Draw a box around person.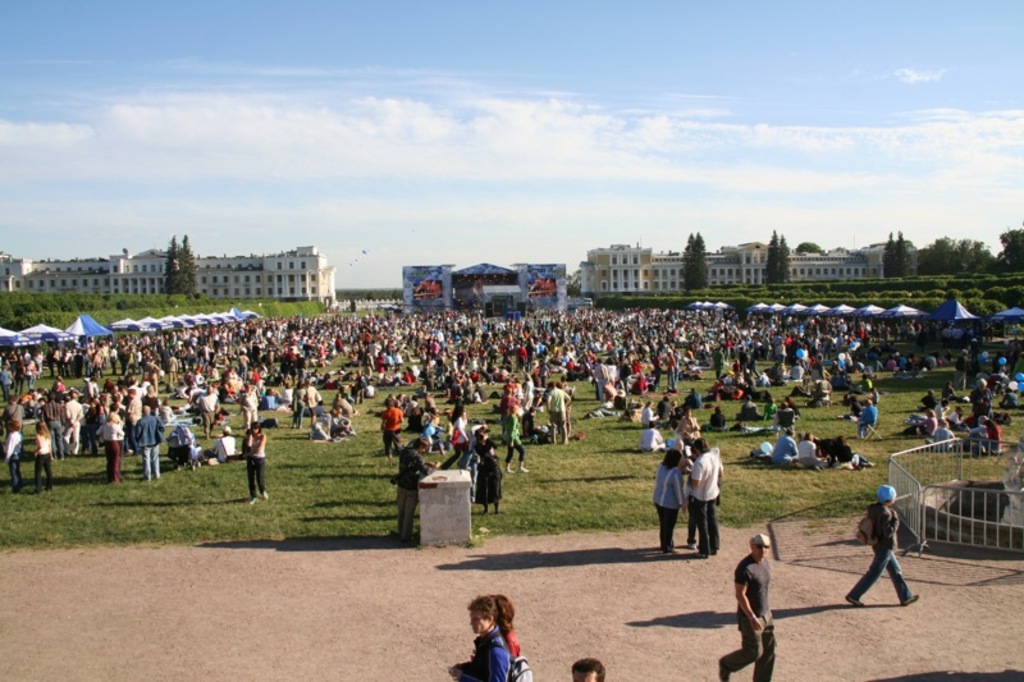
684, 432, 728, 560.
